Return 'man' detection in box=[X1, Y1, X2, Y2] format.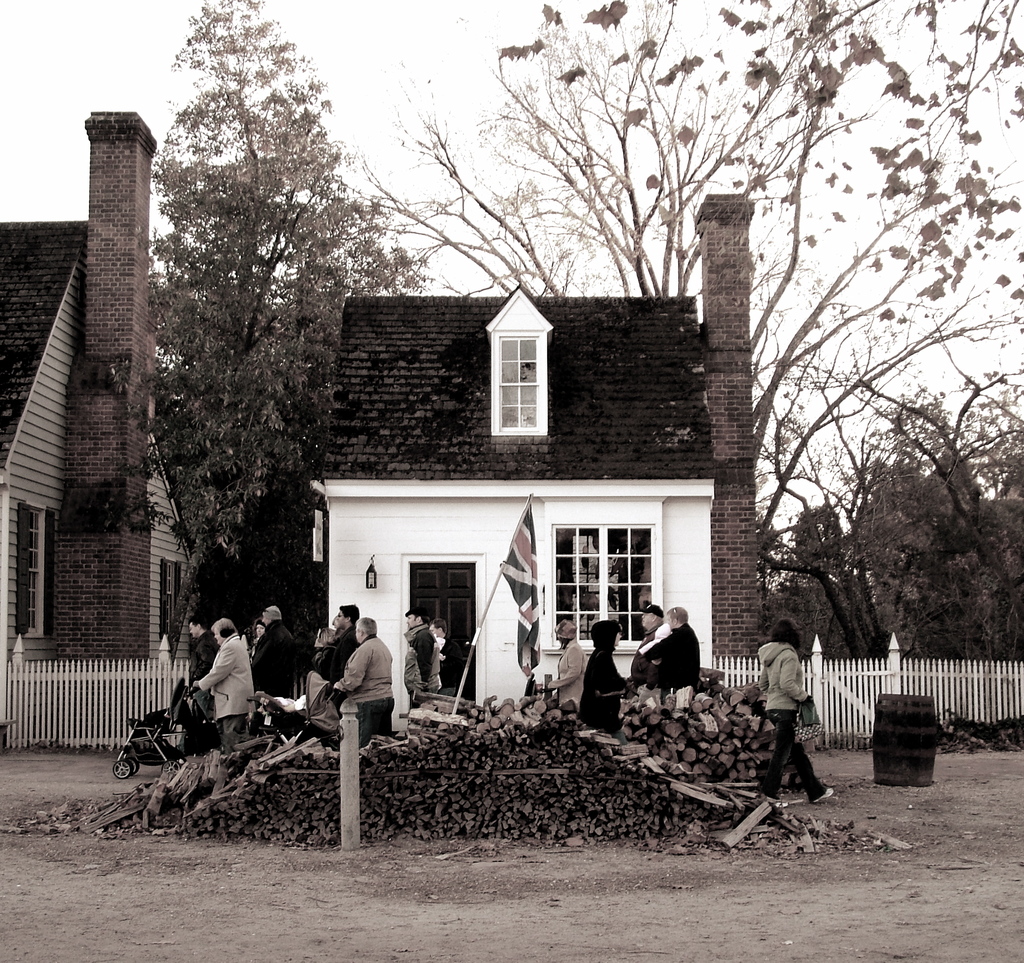
box=[339, 623, 411, 724].
